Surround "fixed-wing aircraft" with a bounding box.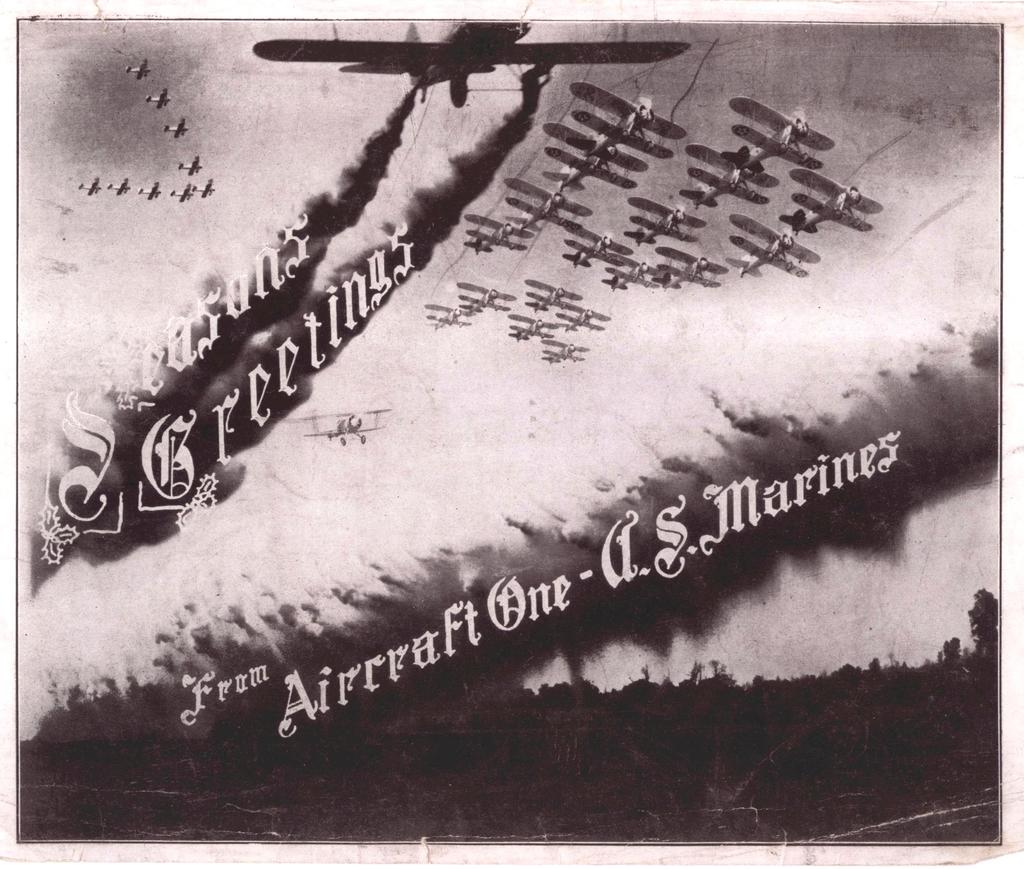
bbox=(138, 177, 163, 203).
